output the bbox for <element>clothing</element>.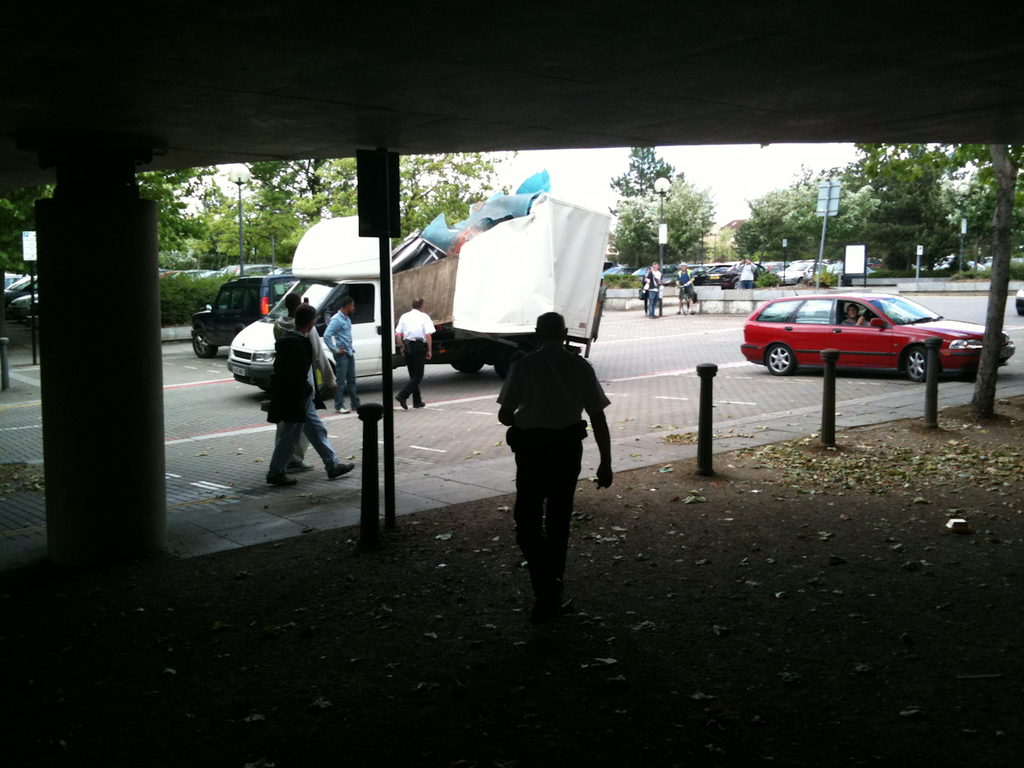
detection(337, 318, 359, 410).
